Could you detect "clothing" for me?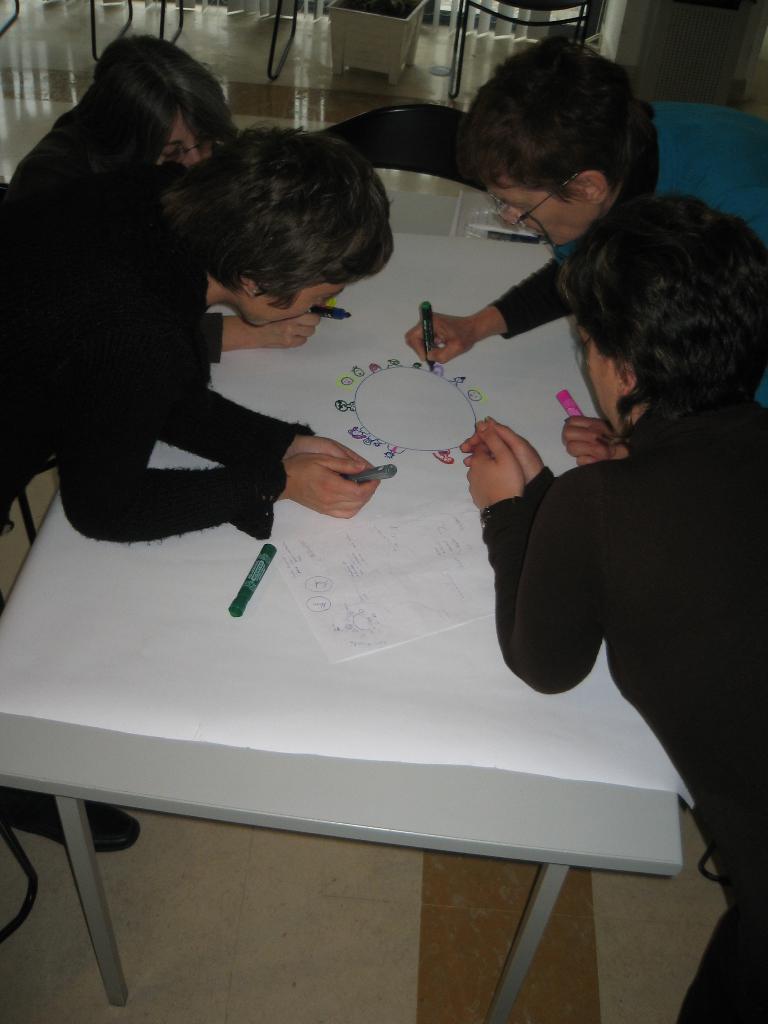
Detection result: l=474, t=397, r=767, b=1020.
